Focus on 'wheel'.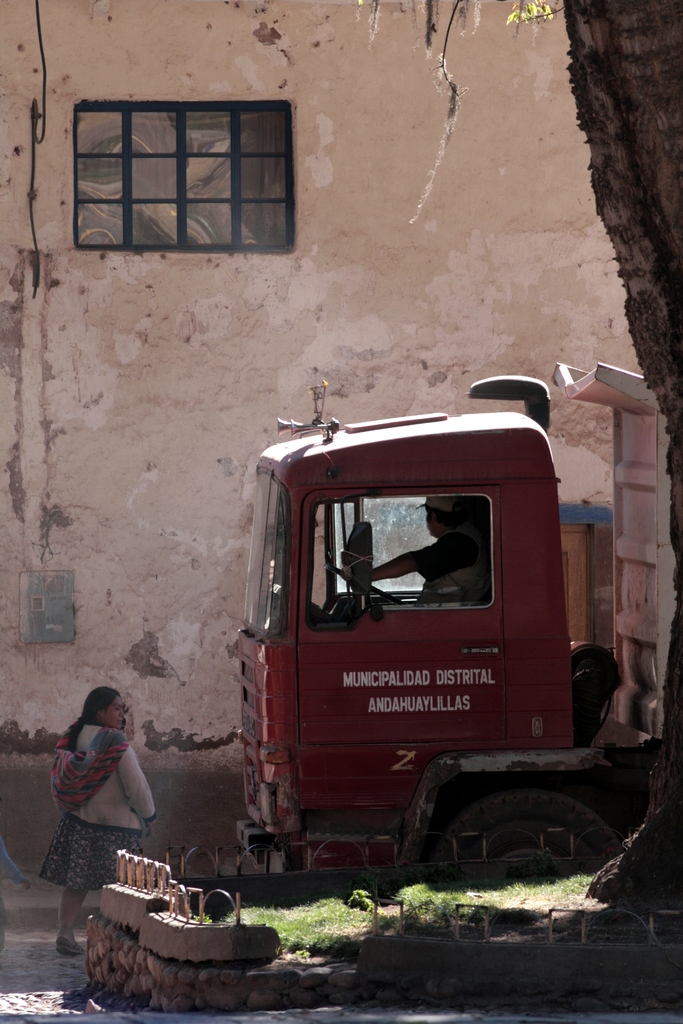
Focused at (418, 785, 627, 865).
